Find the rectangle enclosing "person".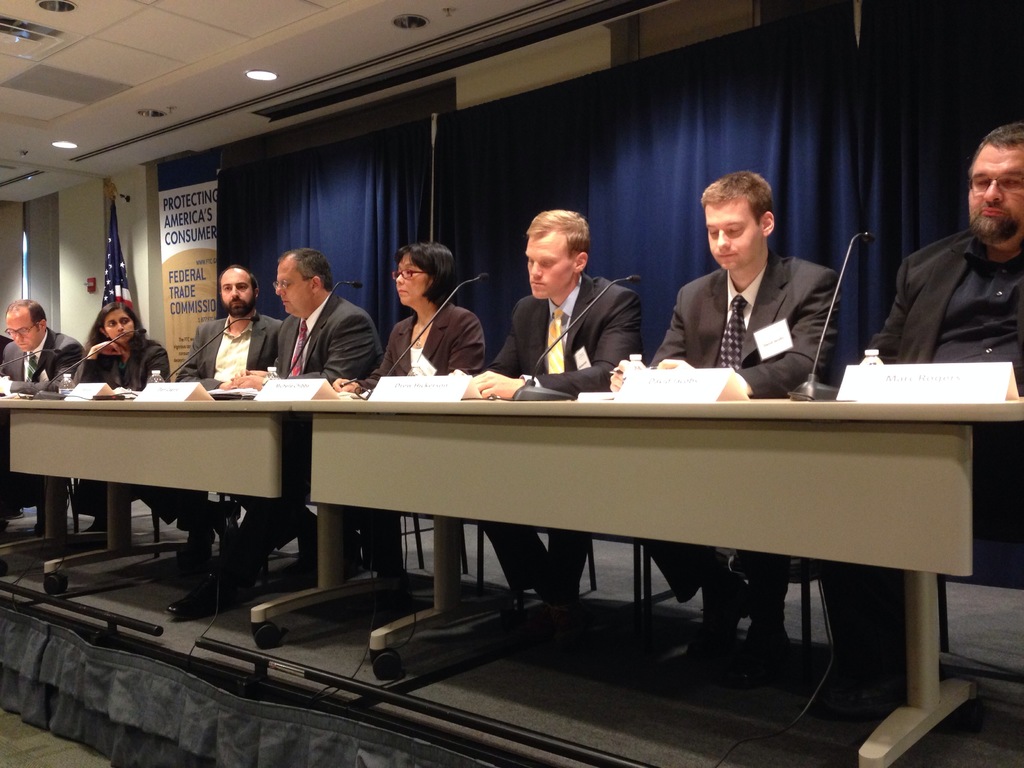
{"x1": 168, "y1": 254, "x2": 279, "y2": 547}.
